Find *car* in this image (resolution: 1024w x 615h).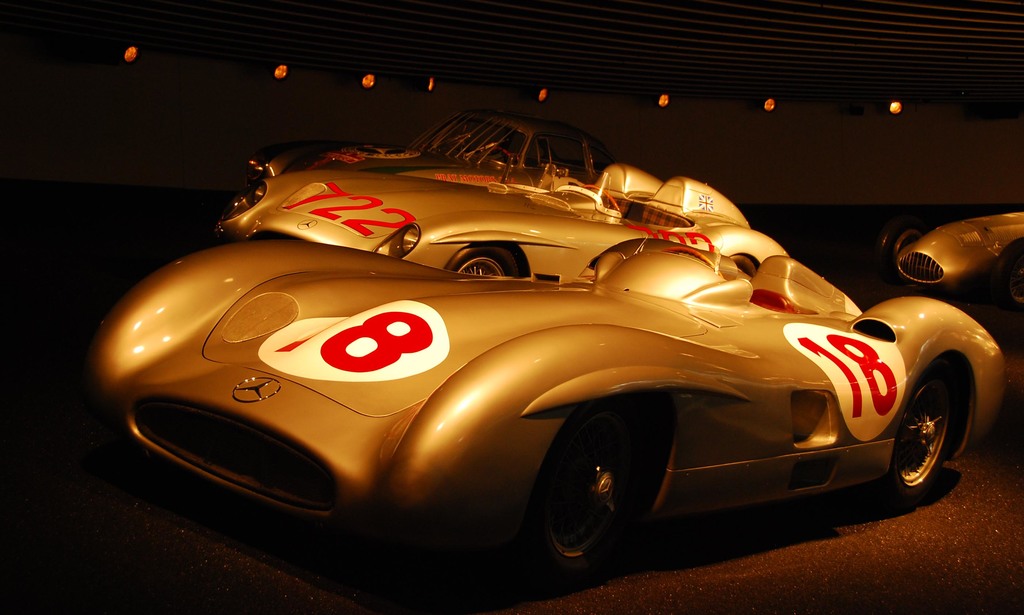
87 235 1009 586.
